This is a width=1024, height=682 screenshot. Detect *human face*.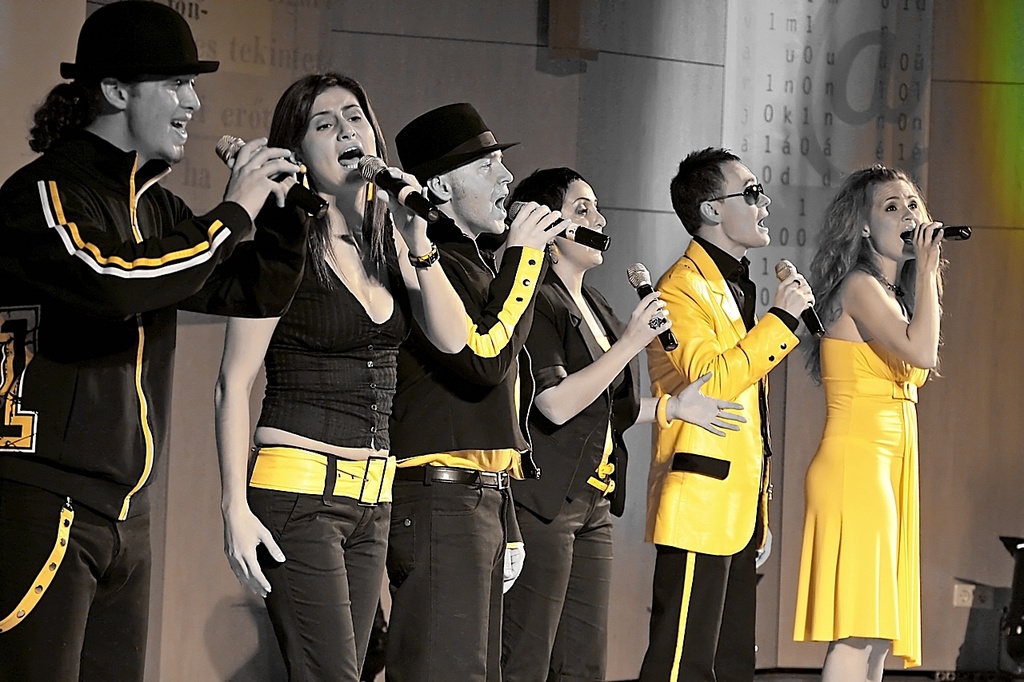
[left=722, top=160, right=770, bottom=245].
